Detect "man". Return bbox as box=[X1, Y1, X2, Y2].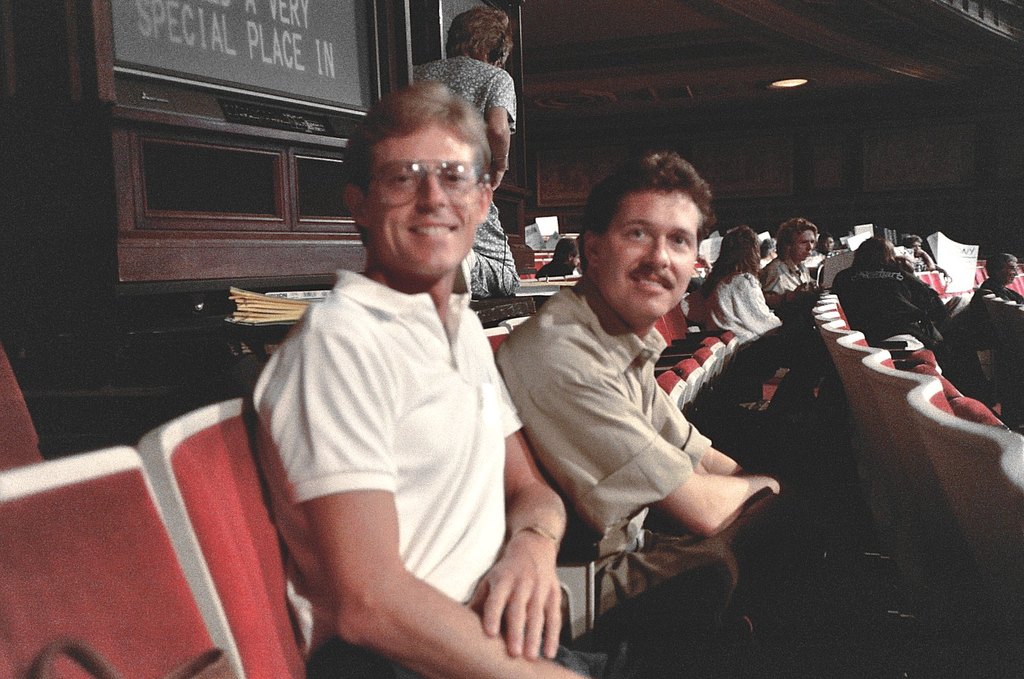
box=[904, 235, 945, 276].
